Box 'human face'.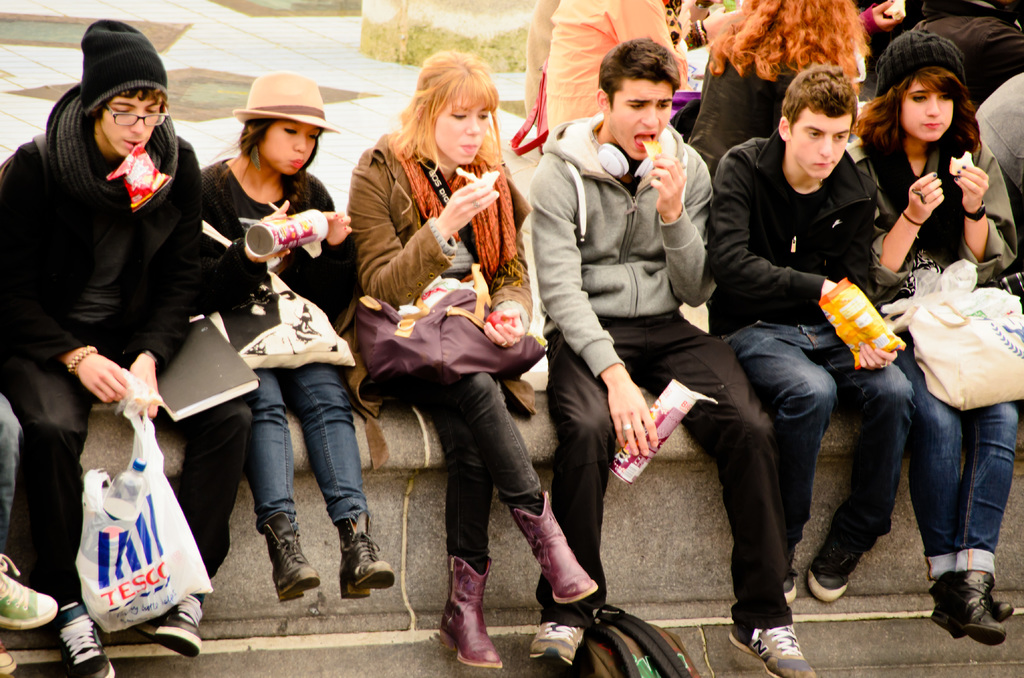
<bbox>259, 122, 319, 175</bbox>.
